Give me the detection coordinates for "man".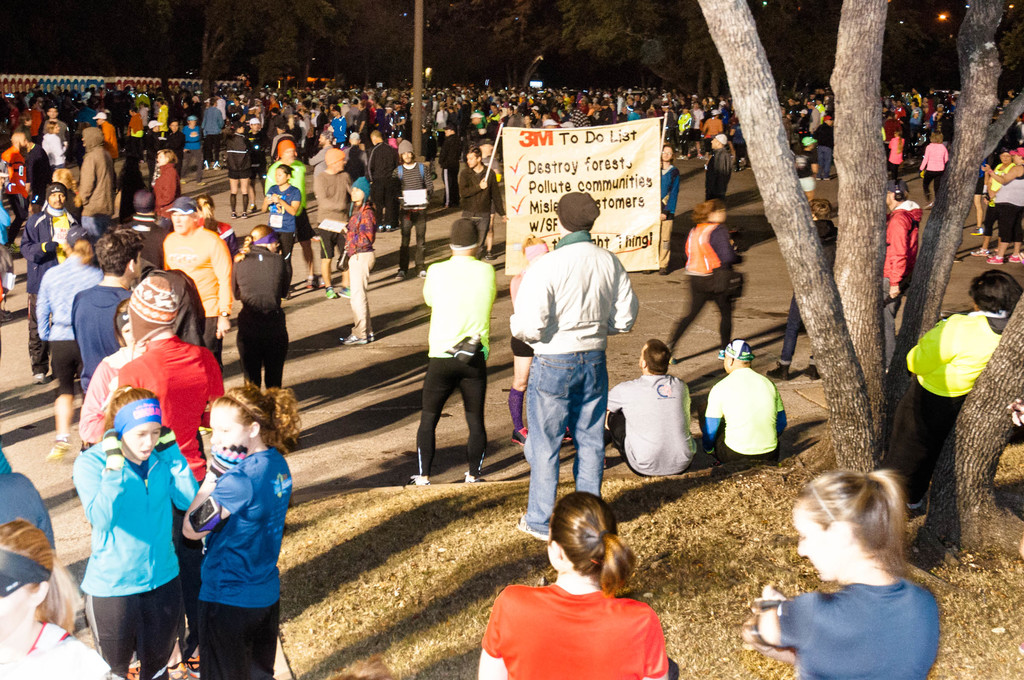
detection(36, 102, 72, 144).
